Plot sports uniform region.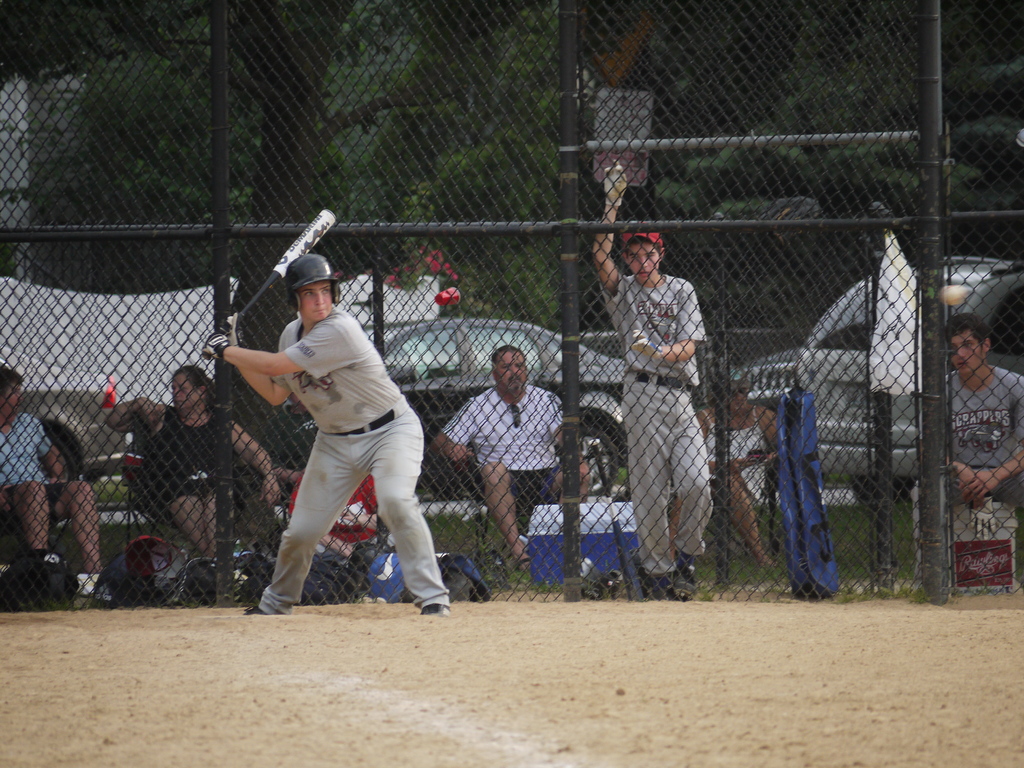
Plotted at region(202, 258, 449, 616).
